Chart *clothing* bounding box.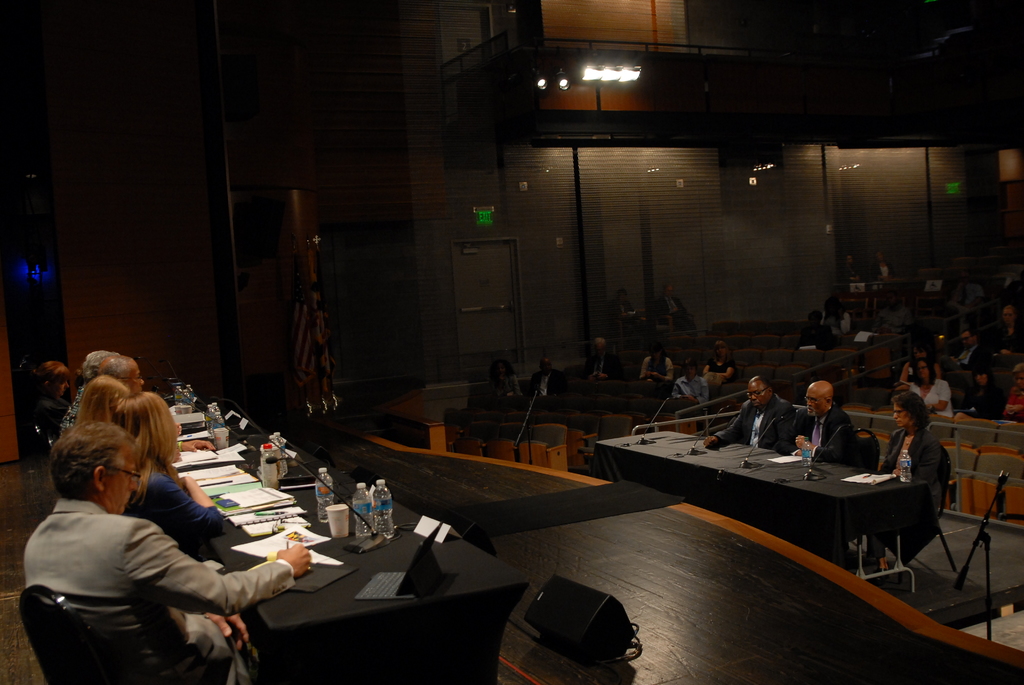
Charted: x1=716, y1=401, x2=796, y2=453.
